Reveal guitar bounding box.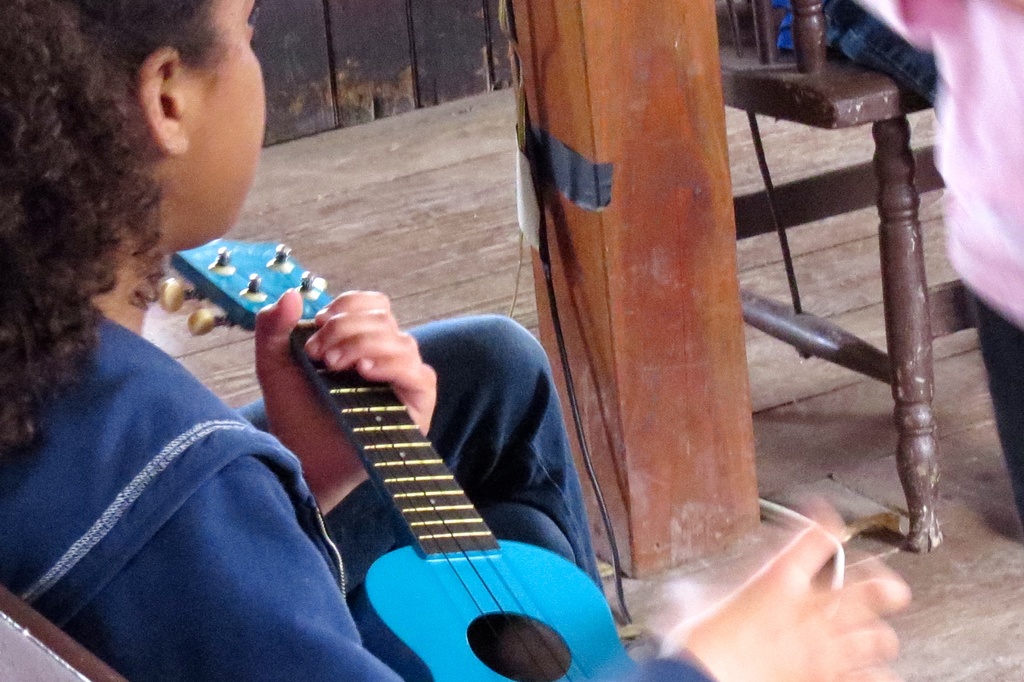
Revealed: crop(108, 92, 804, 635).
